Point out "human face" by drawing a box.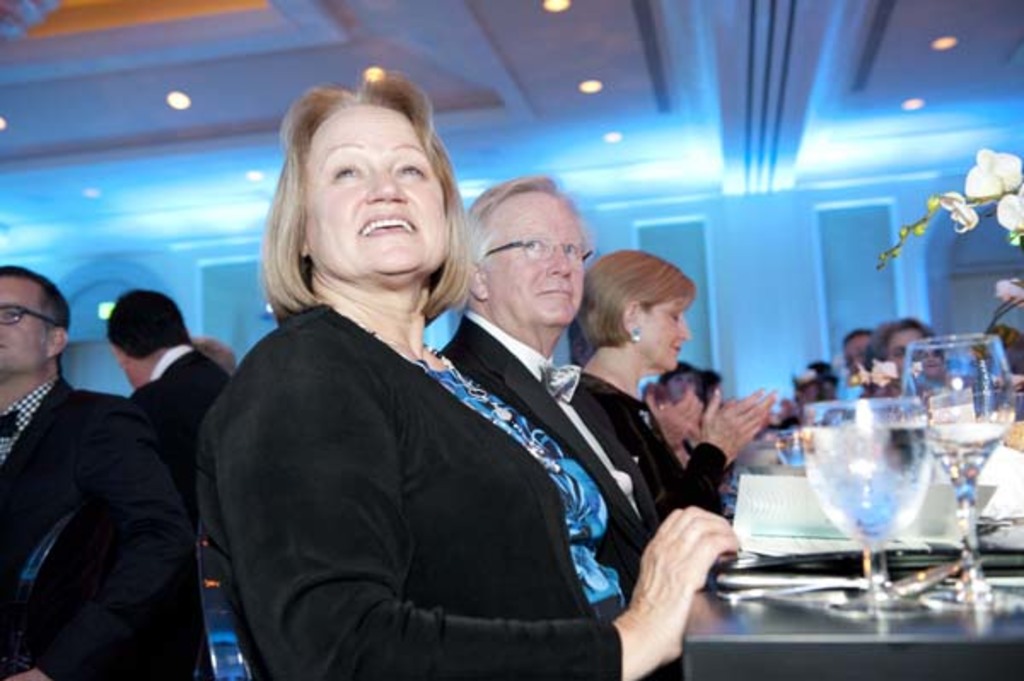
<box>626,290,693,365</box>.
